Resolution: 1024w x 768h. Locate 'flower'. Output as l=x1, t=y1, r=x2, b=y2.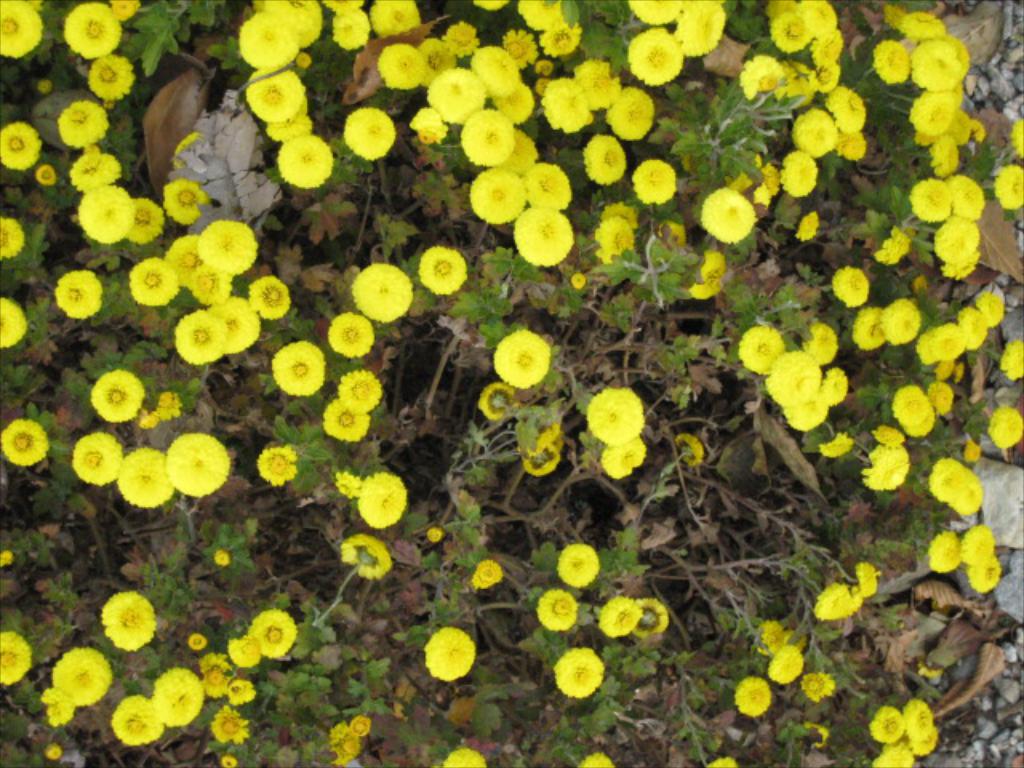
l=706, t=195, r=758, b=245.
